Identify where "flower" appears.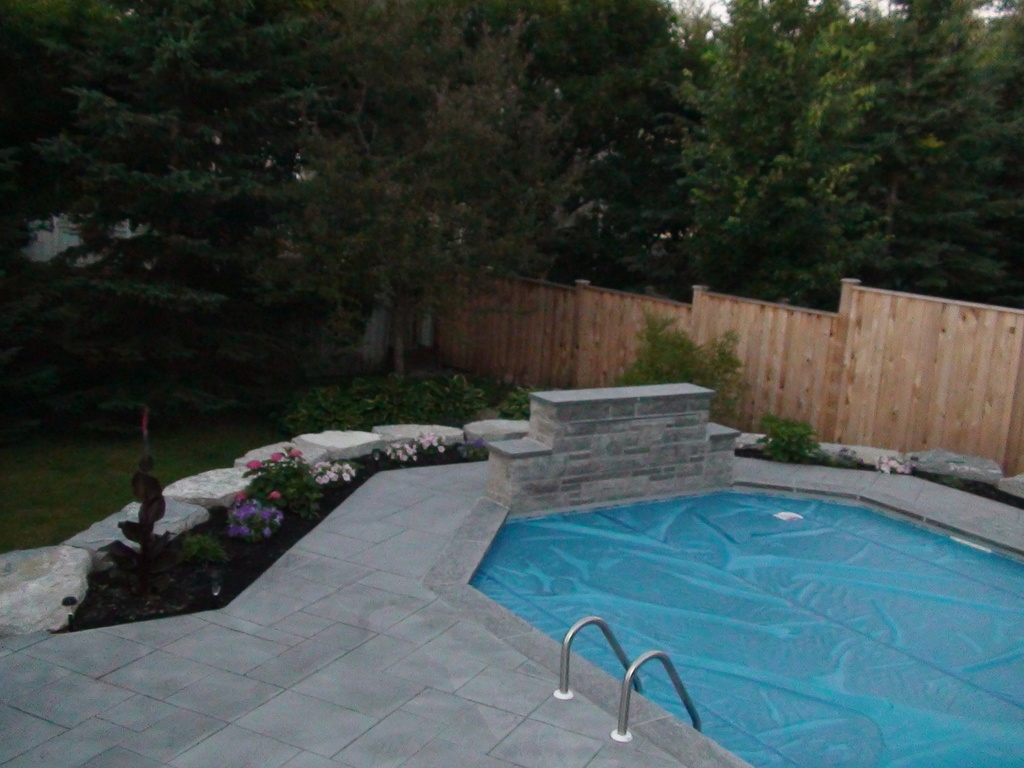
Appears at locate(342, 474, 353, 483).
